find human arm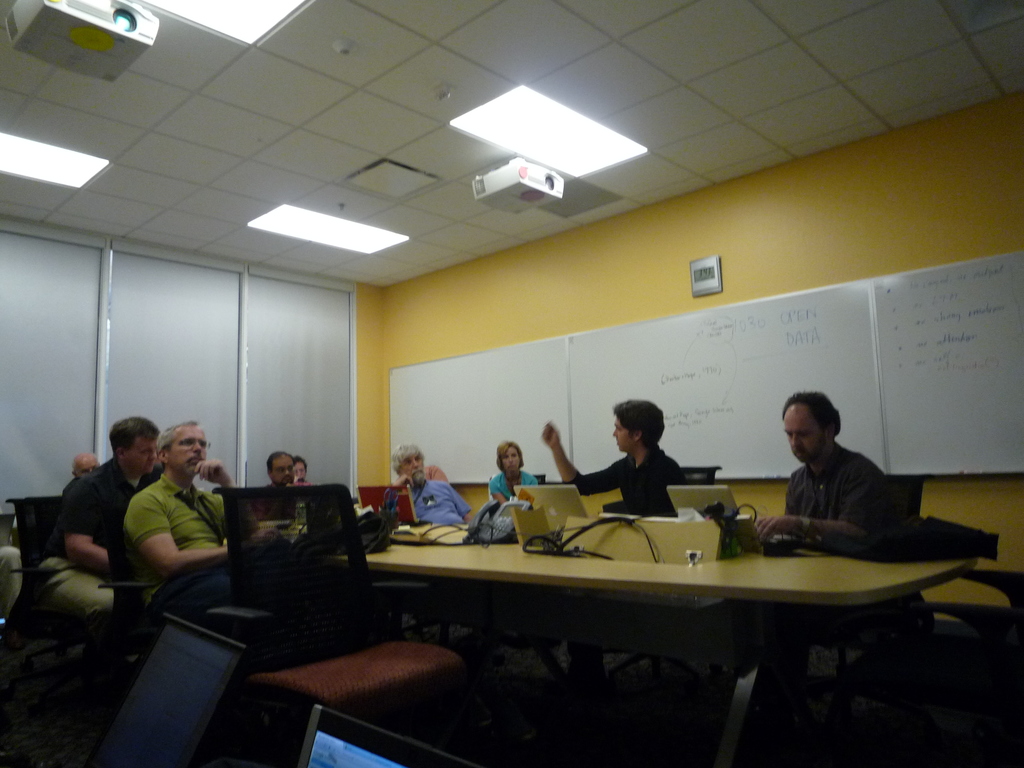
bbox=[380, 476, 408, 516]
